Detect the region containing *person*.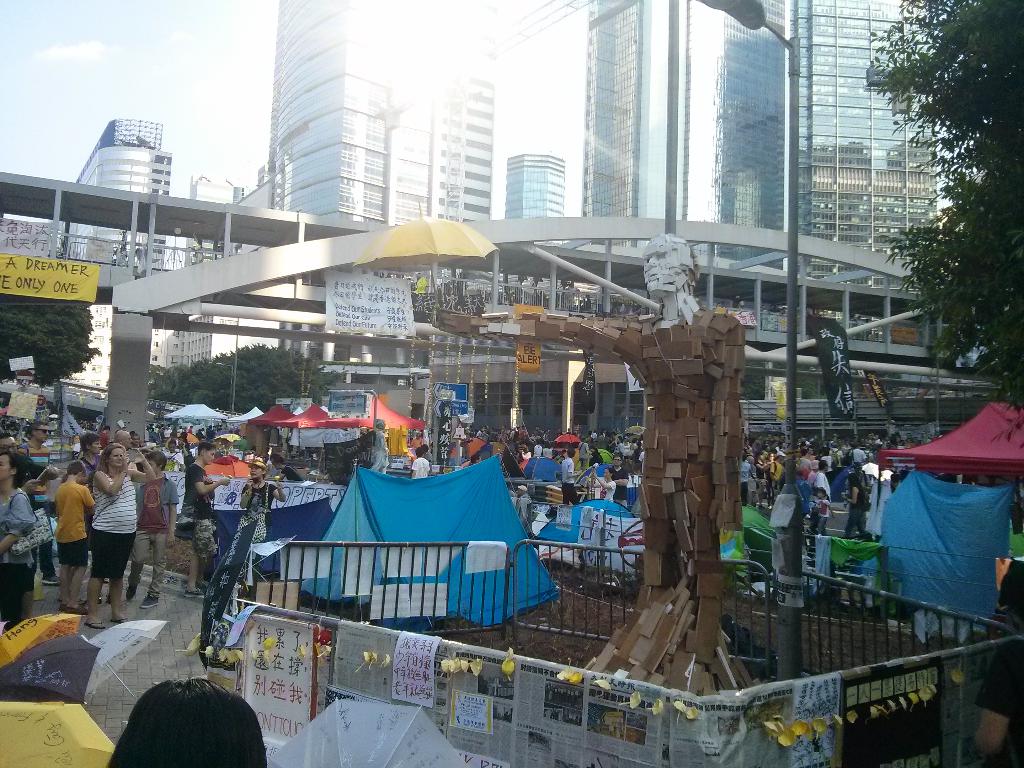
box=[413, 439, 429, 479].
